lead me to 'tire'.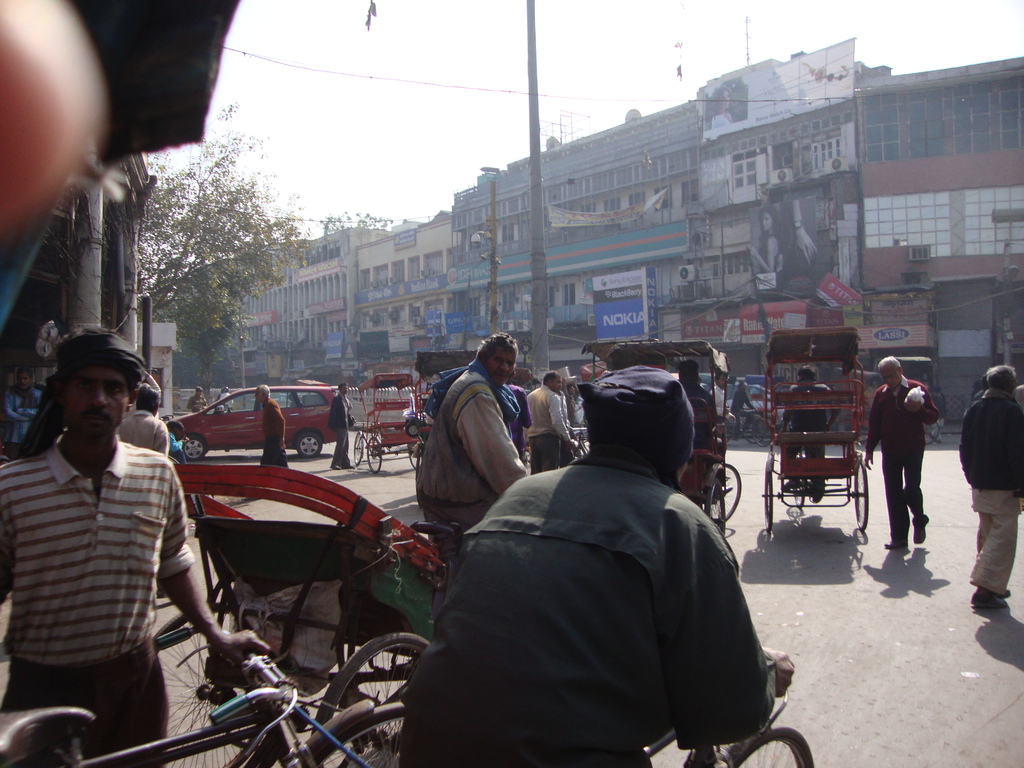
Lead to <region>710, 465, 742, 525</region>.
